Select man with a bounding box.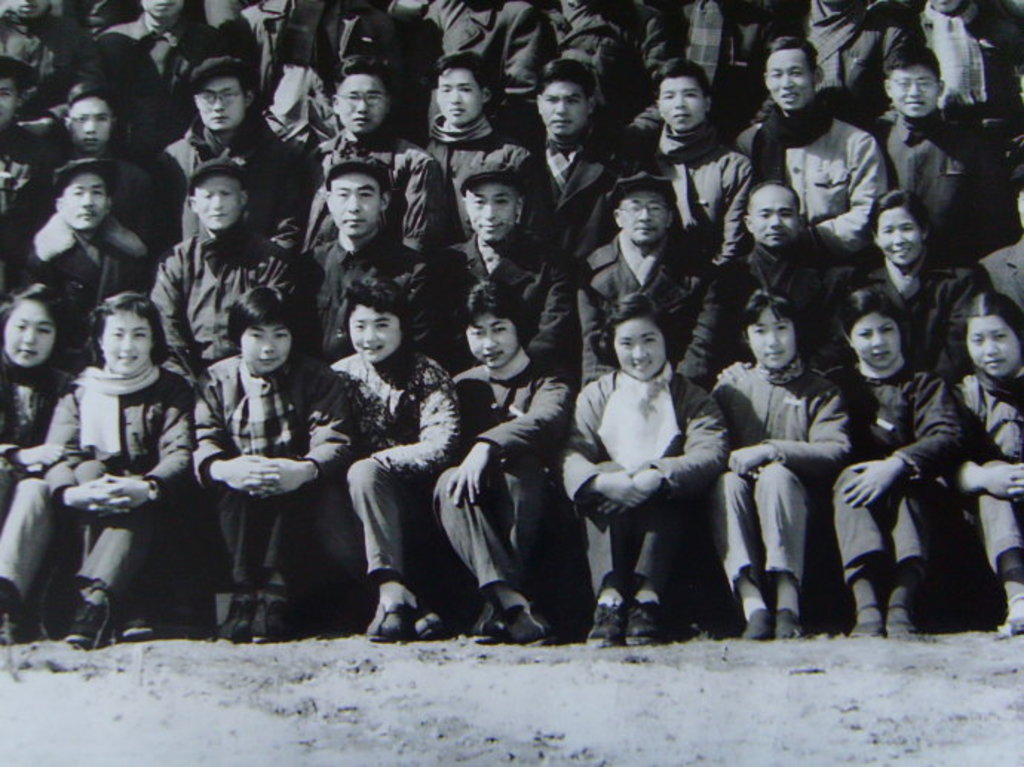
l=870, t=49, r=1015, b=266.
